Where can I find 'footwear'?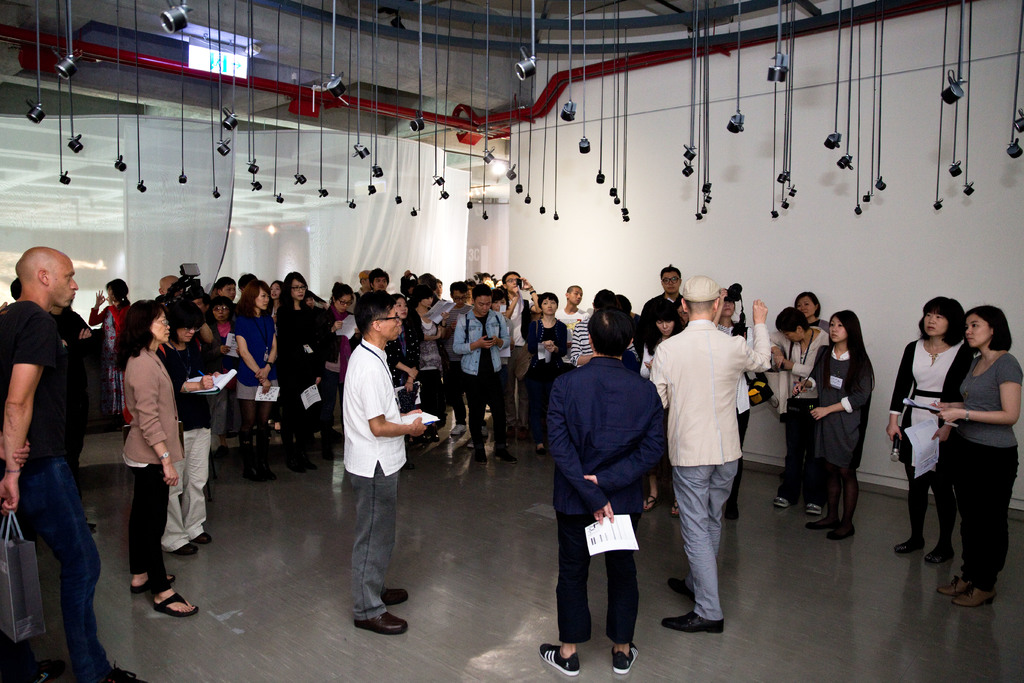
You can find it at [475, 451, 488, 465].
